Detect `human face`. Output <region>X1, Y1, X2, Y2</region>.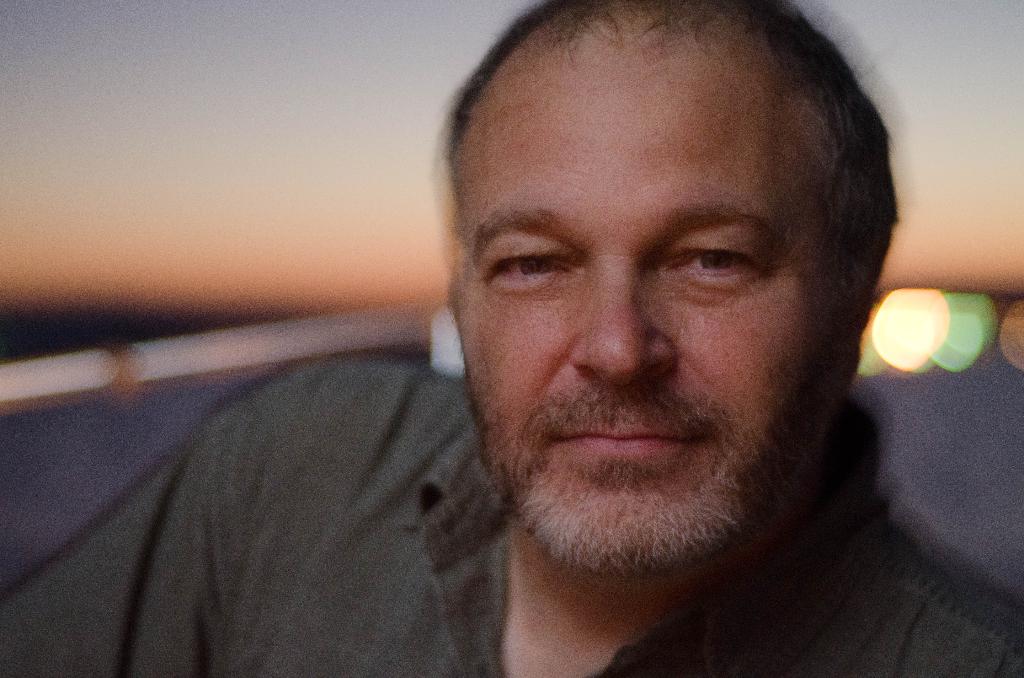
<region>449, 42, 856, 581</region>.
